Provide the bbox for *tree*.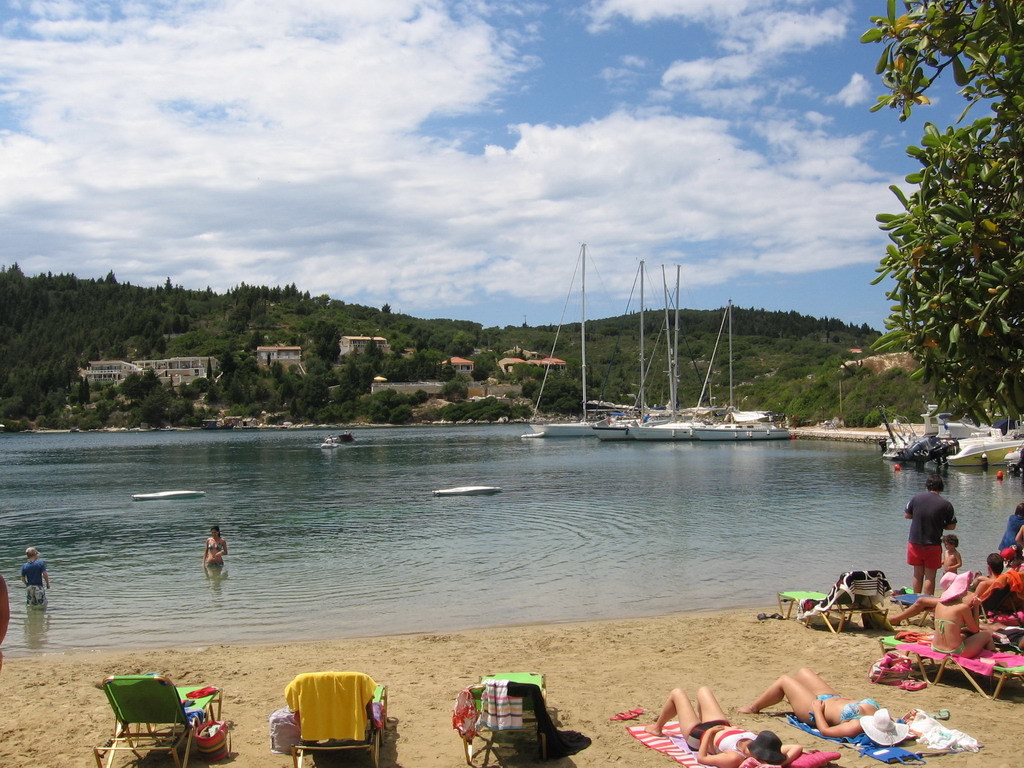
select_region(282, 362, 349, 431).
